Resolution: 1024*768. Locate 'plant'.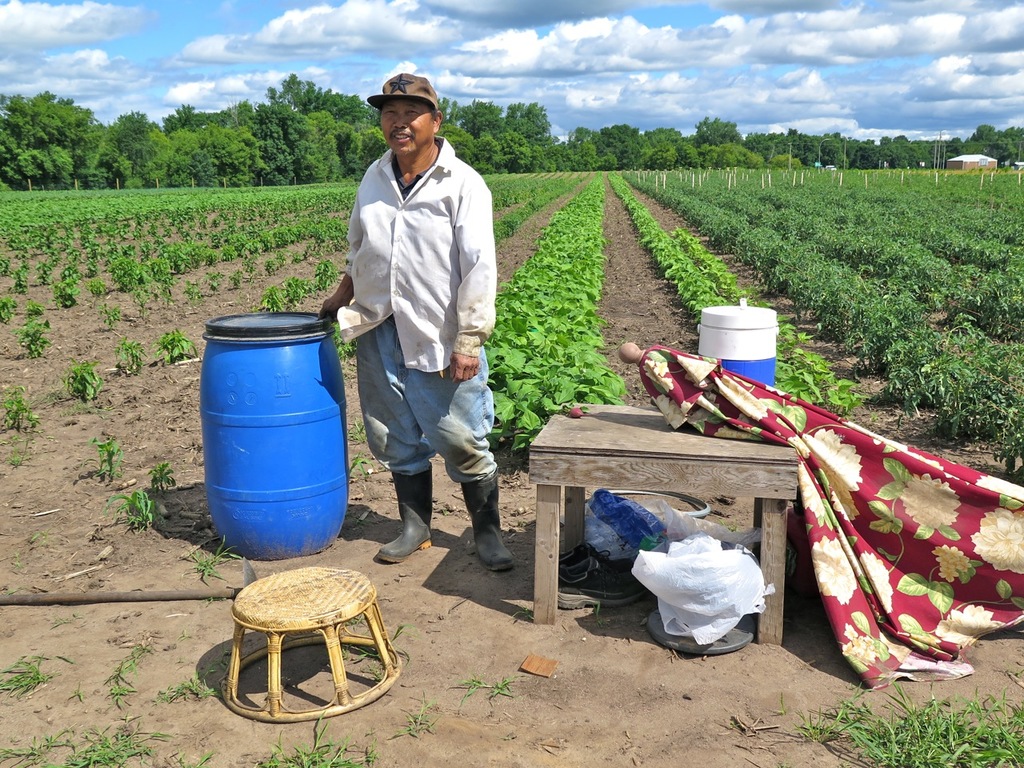
bbox(84, 426, 122, 480).
